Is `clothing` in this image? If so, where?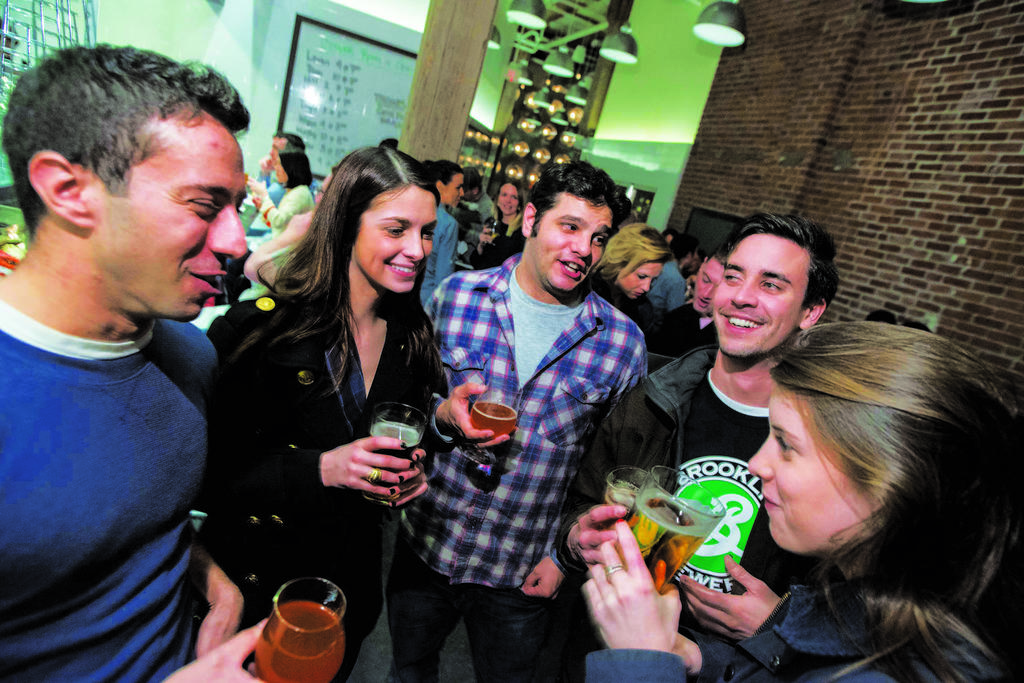
Yes, at [x1=553, y1=335, x2=822, y2=682].
